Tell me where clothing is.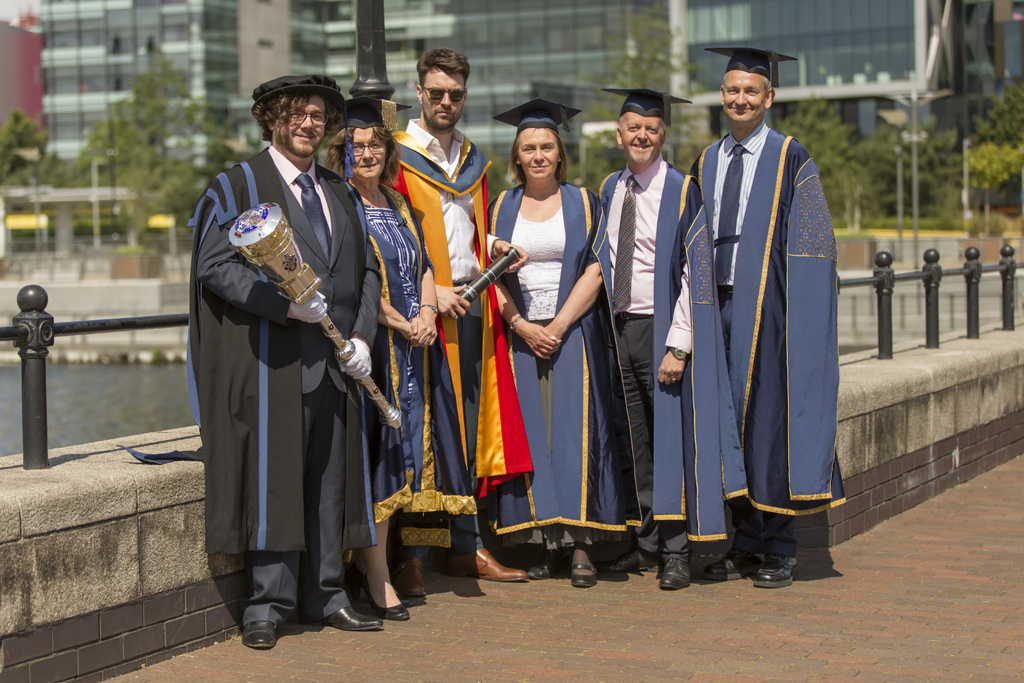
clothing is at {"x1": 589, "y1": 163, "x2": 730, "y2": 552}.
